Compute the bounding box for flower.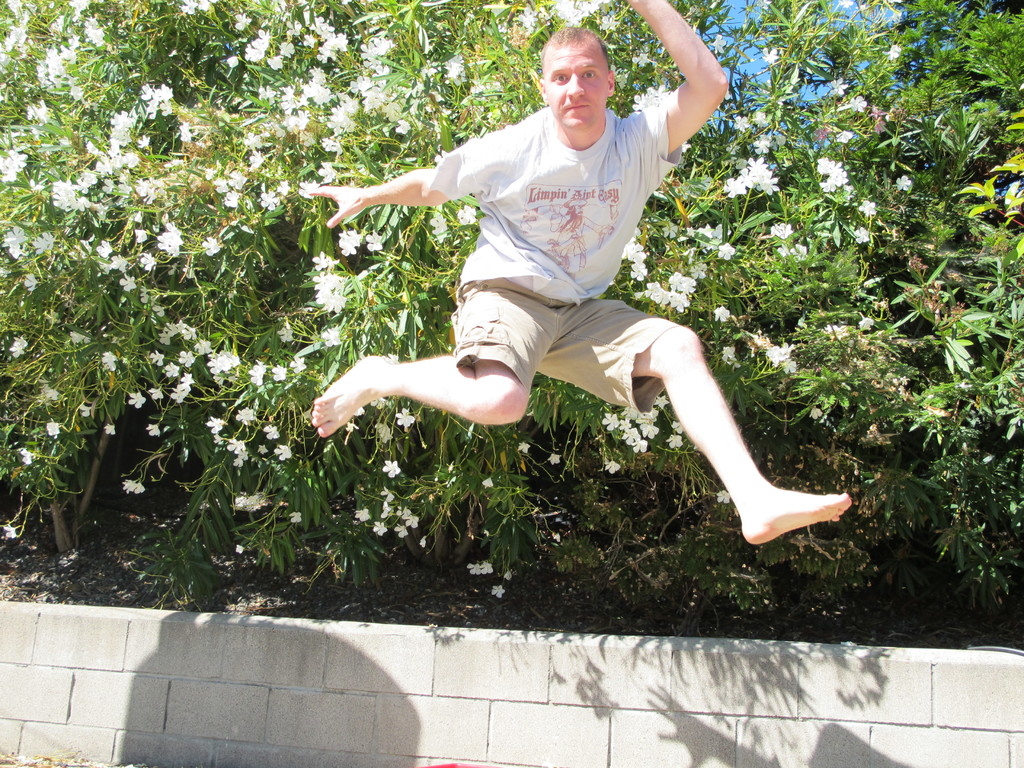
602:455:622:477.
